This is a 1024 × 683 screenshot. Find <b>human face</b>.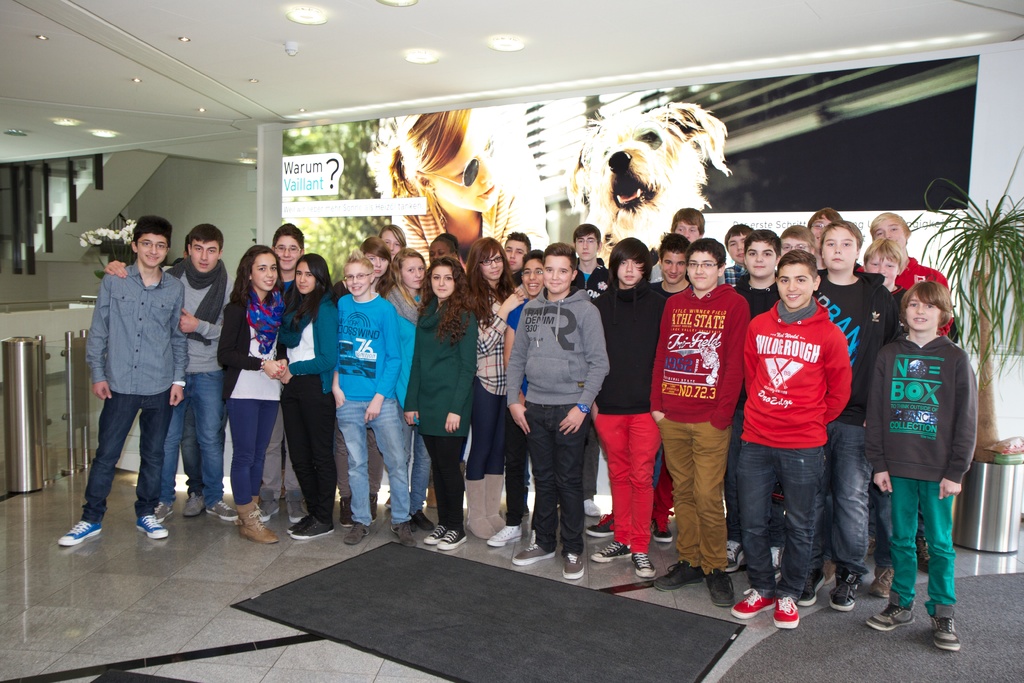
Bounding box: locate(729, 235, 746, 263).
